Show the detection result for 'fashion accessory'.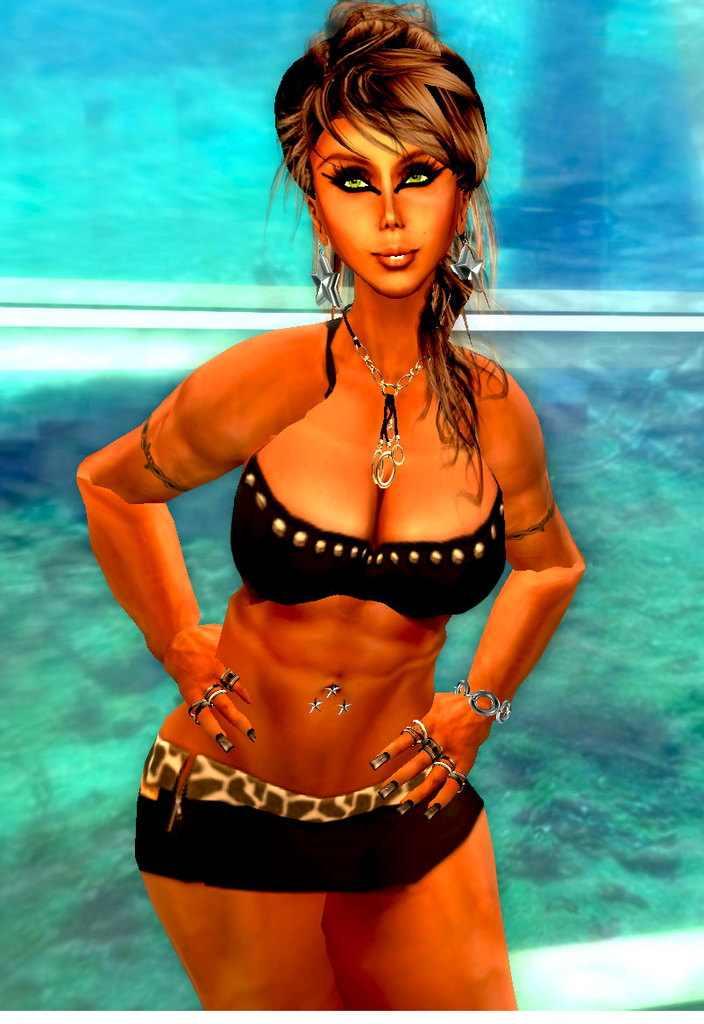
box(309, 246, 345, 314).
